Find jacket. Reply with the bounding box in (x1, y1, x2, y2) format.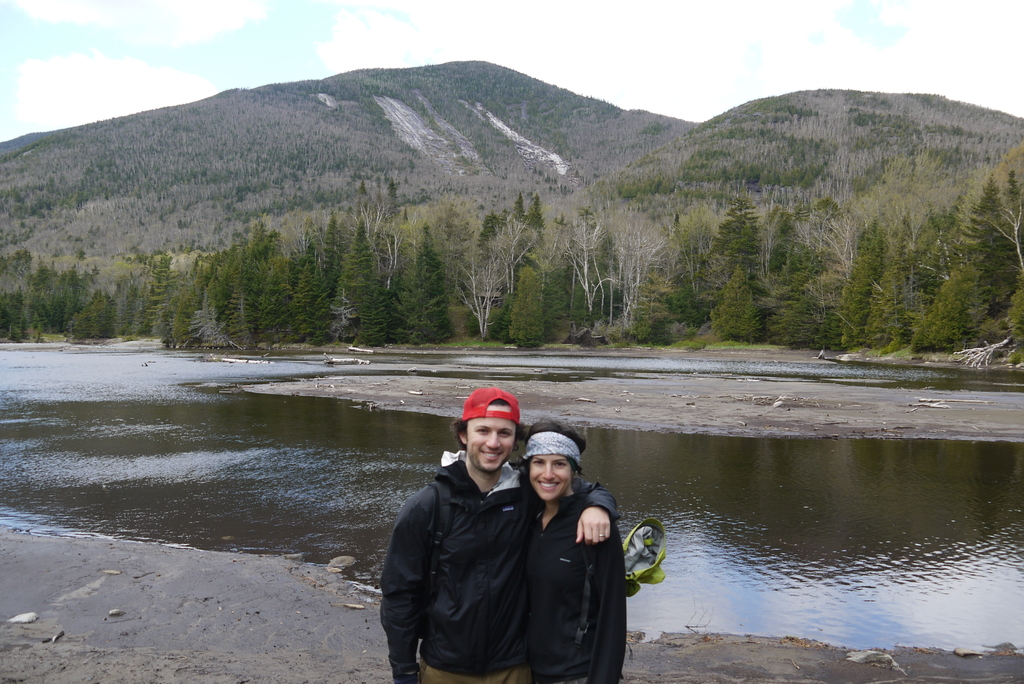
(387, 393, 603, 683).
